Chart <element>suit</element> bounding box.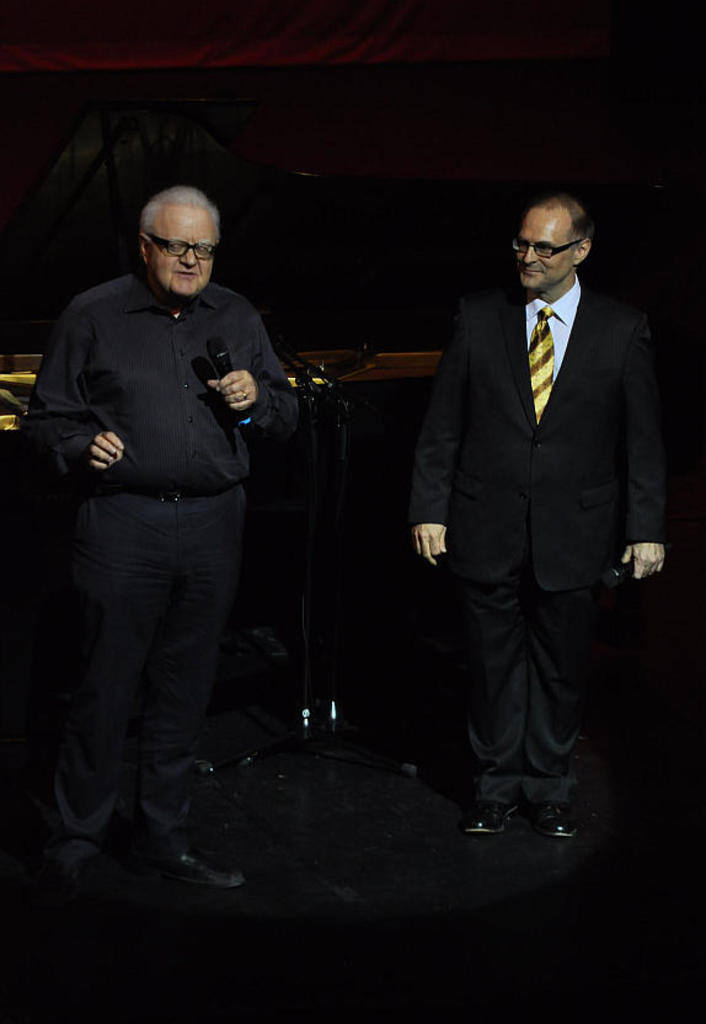
Charted: [403, 185, 673, 841].
